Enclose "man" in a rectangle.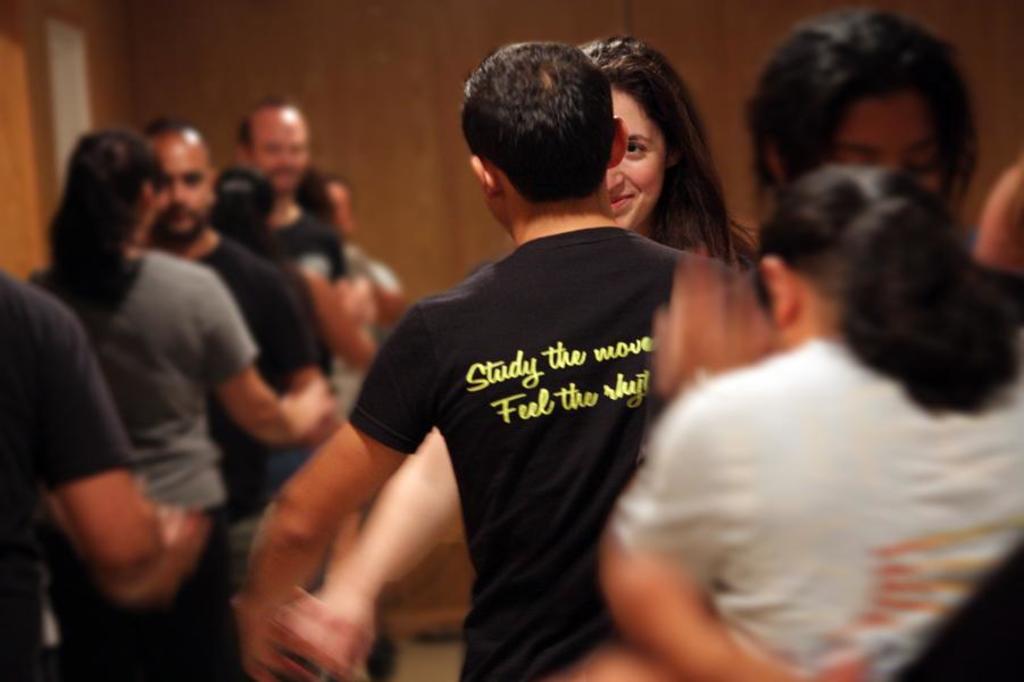
BBox(250, 93, 394, 681).
